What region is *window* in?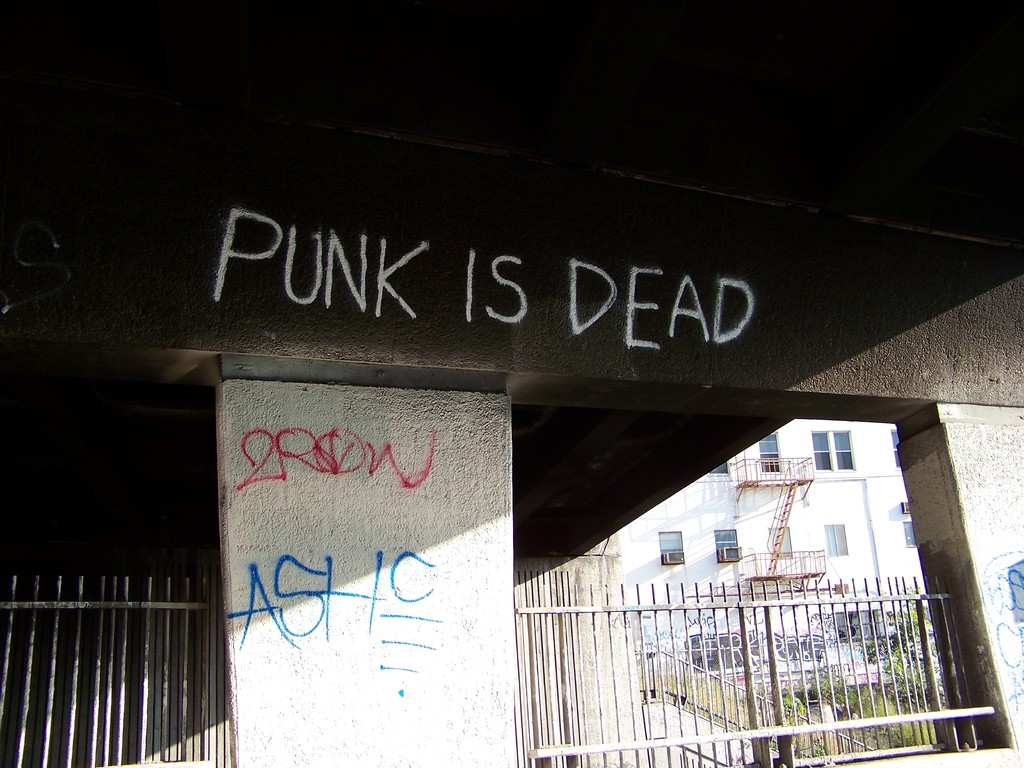
(x1=888, y1=428, x2=902, y2=466).
